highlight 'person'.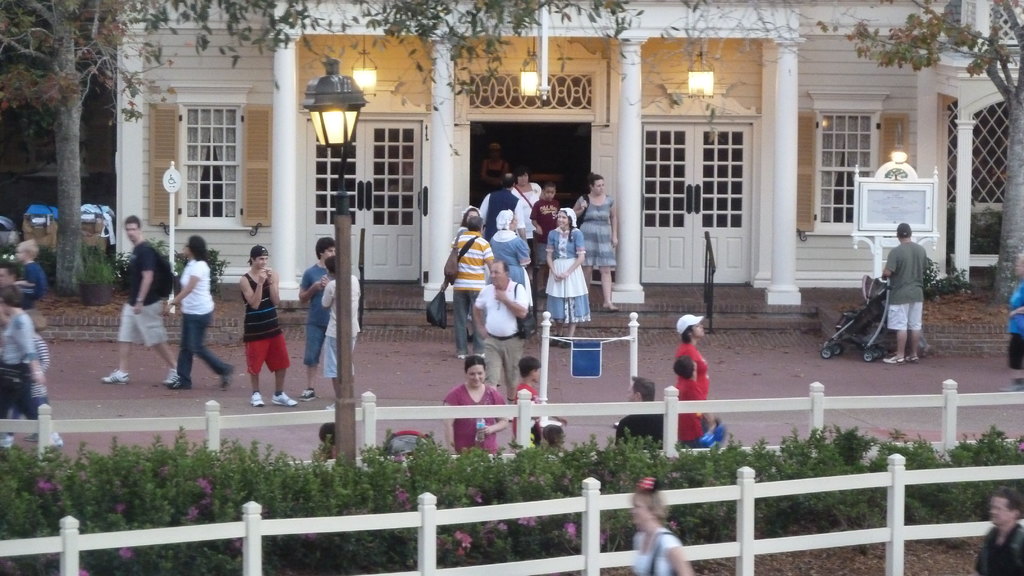
Highlighted region: detection(977, 485, 1023, 575).
